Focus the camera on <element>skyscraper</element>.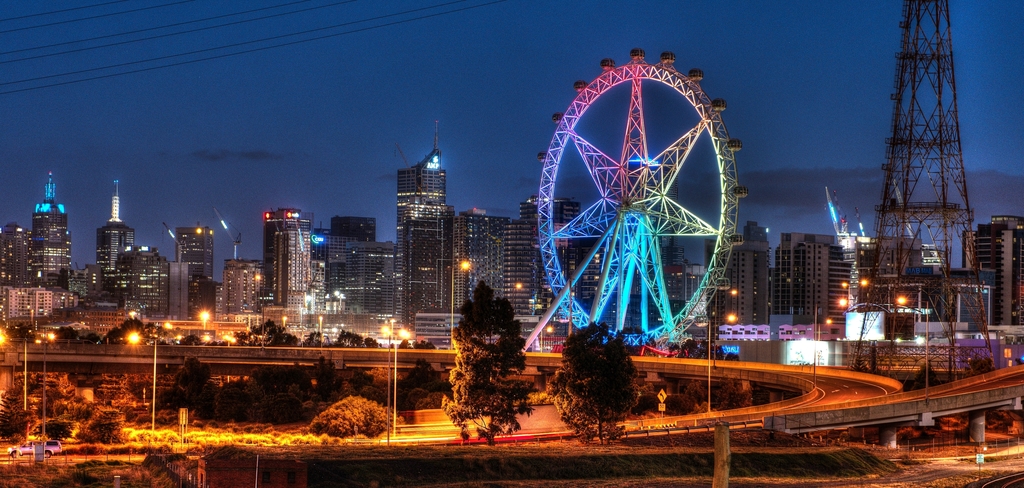
Focus region: BBox(30, 175, 73, 299).
